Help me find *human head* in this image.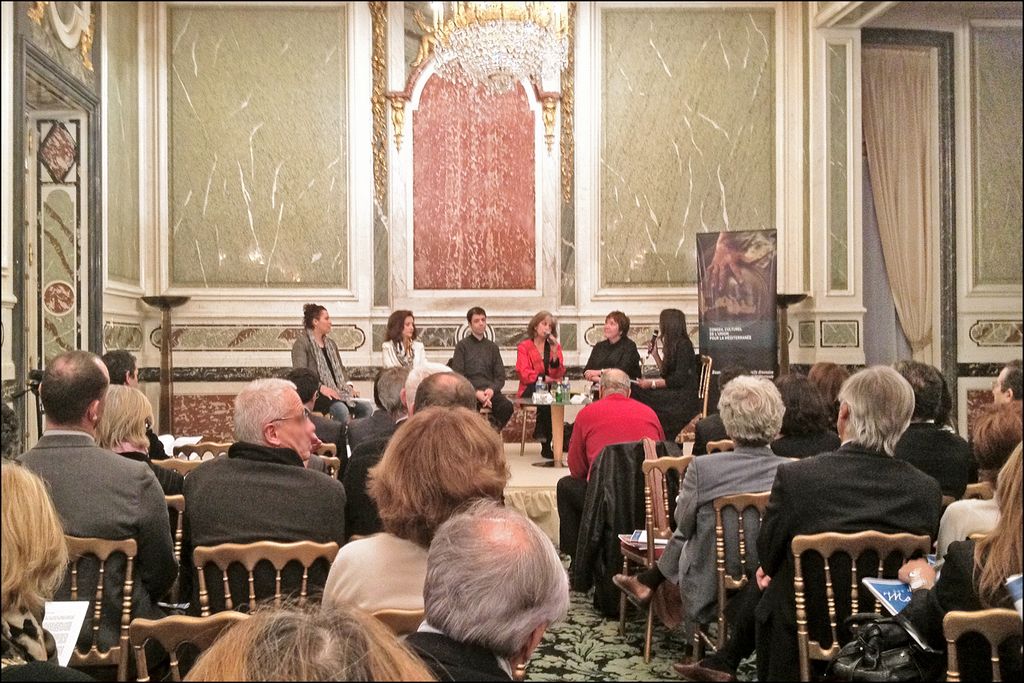
Found it: [0,464,66,624].
